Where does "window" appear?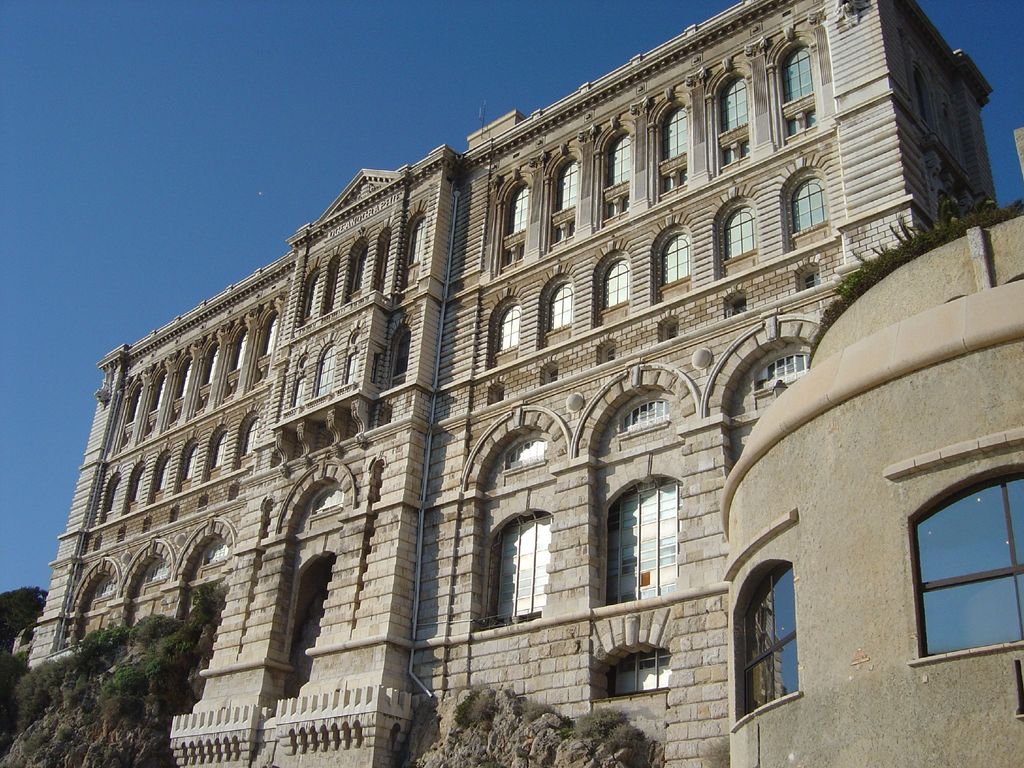
Appears at rect(538, 264, 580, 346).
